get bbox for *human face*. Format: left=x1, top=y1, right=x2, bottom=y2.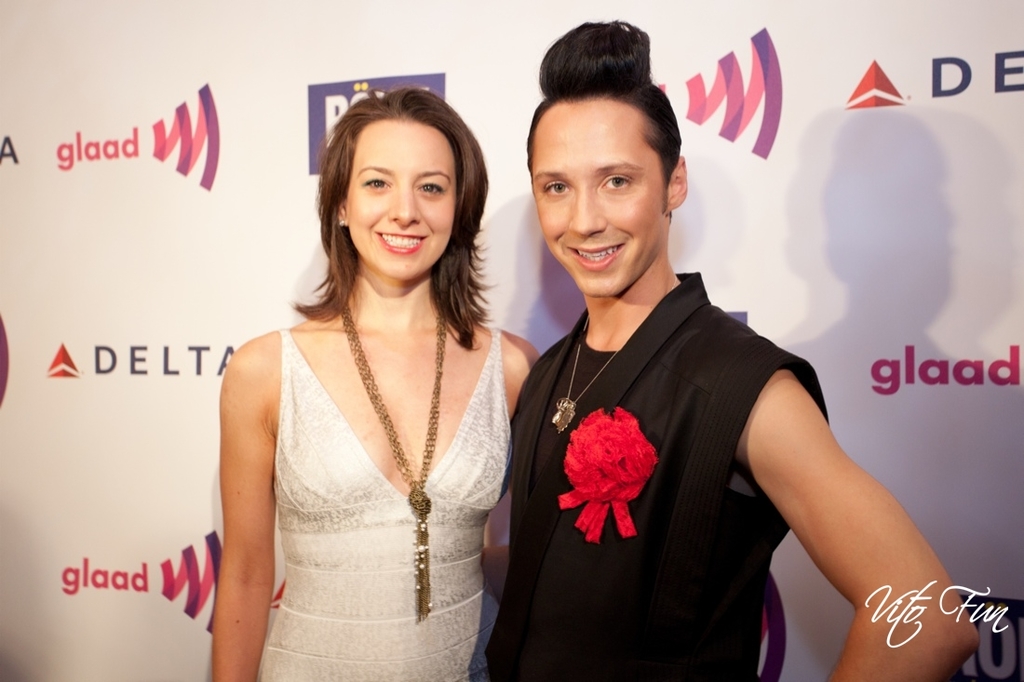
left=532, top=102, right=665, bottom=299.
